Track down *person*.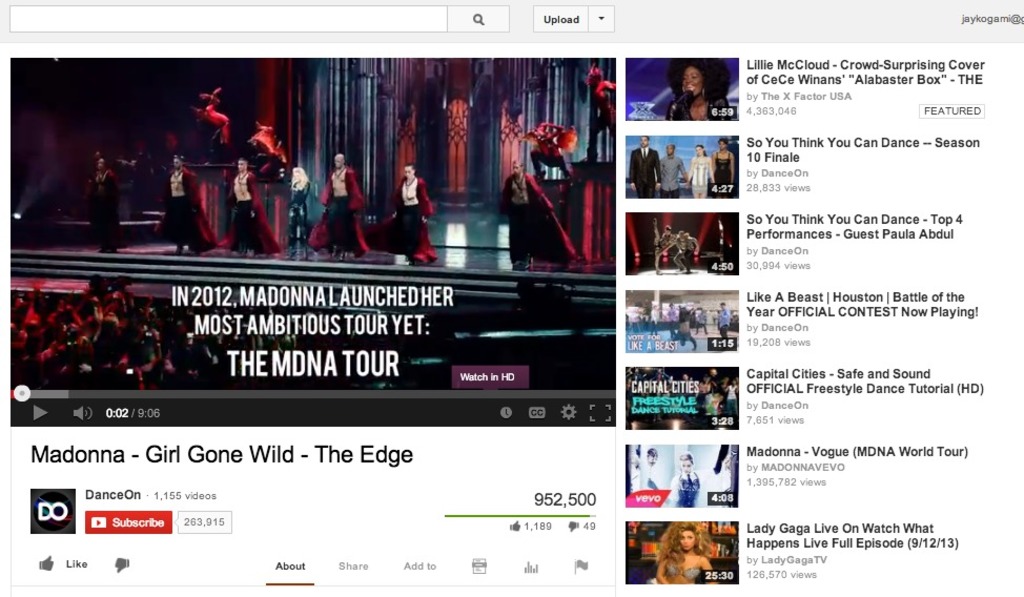
Tracked to [501, 161, 574, 264].
